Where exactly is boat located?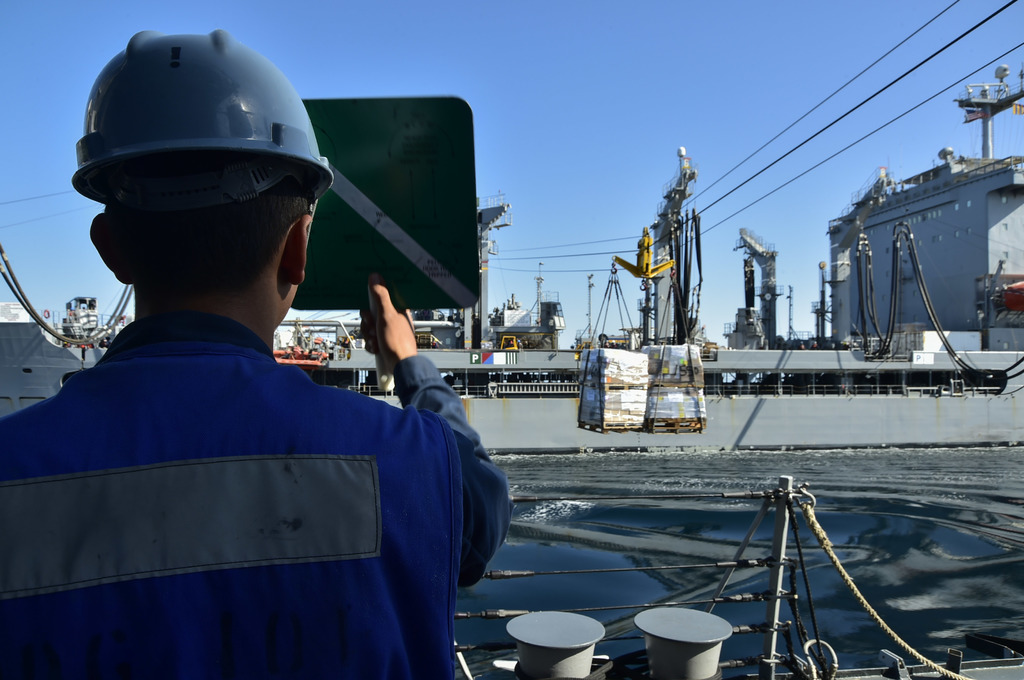
Its bounding box is (left=0, top=59, right=1023, bottom=453).
